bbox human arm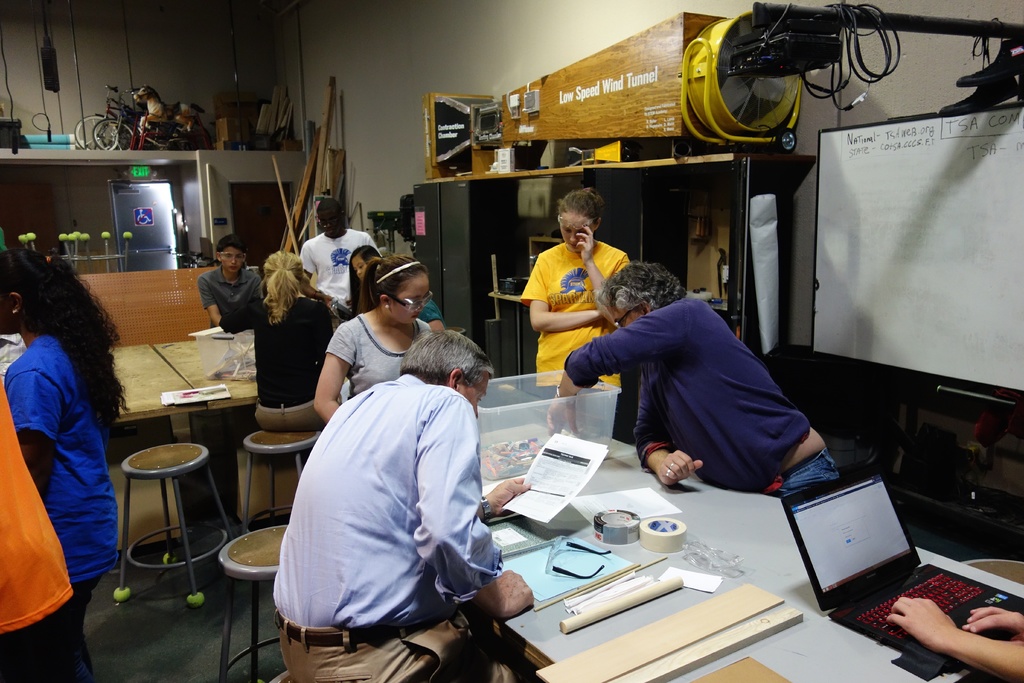
[634, 362, 703, 487]
